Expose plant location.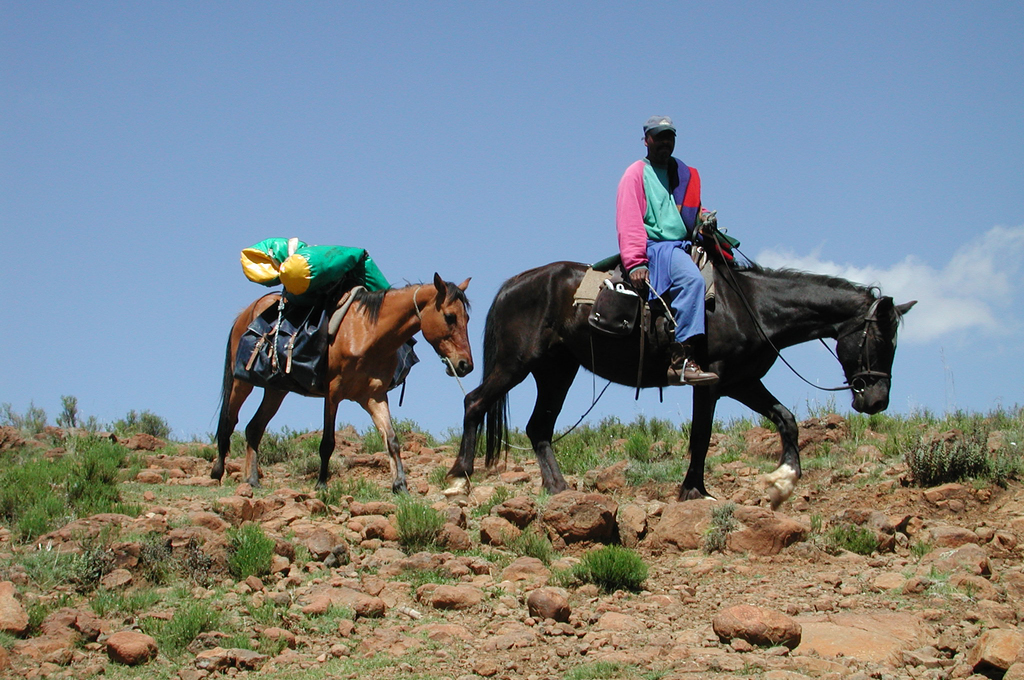
Exposed at Rect(550, 416, 683, 495).
